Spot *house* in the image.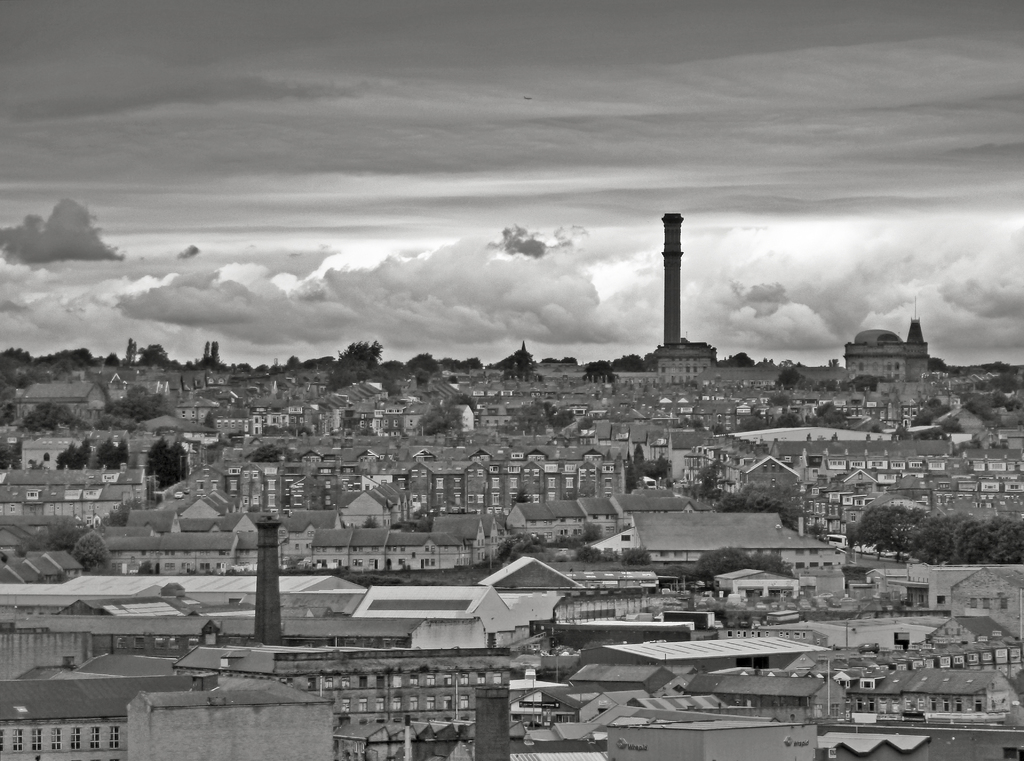
*house* found at (left=81, top=432, right=133, bottom=461).
